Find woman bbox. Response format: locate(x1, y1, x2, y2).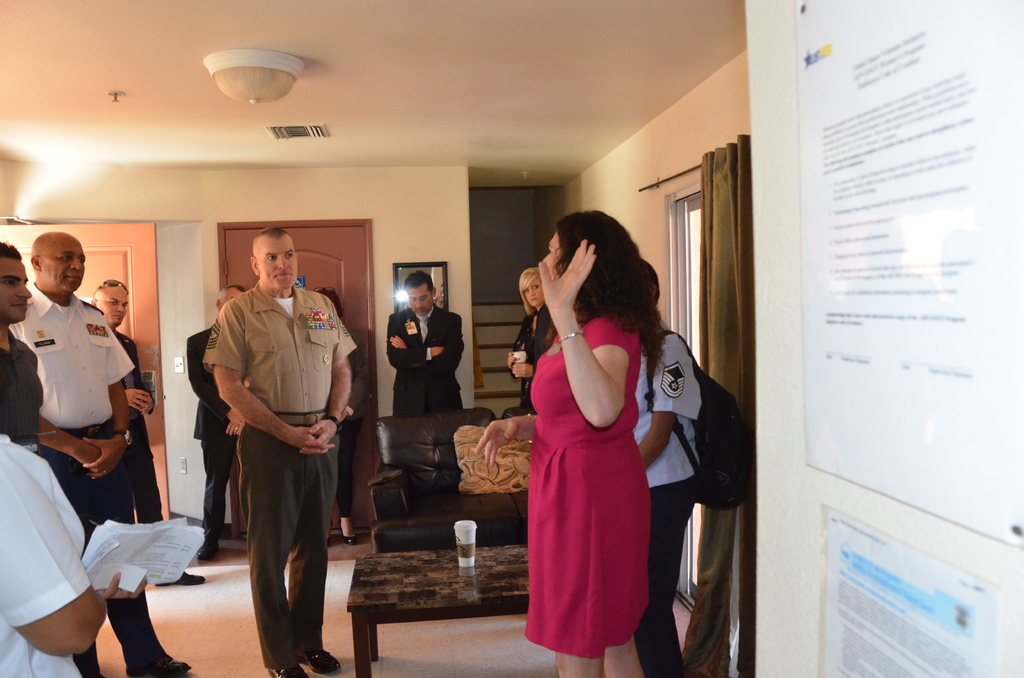
locate(506, 216, 656, 658).
